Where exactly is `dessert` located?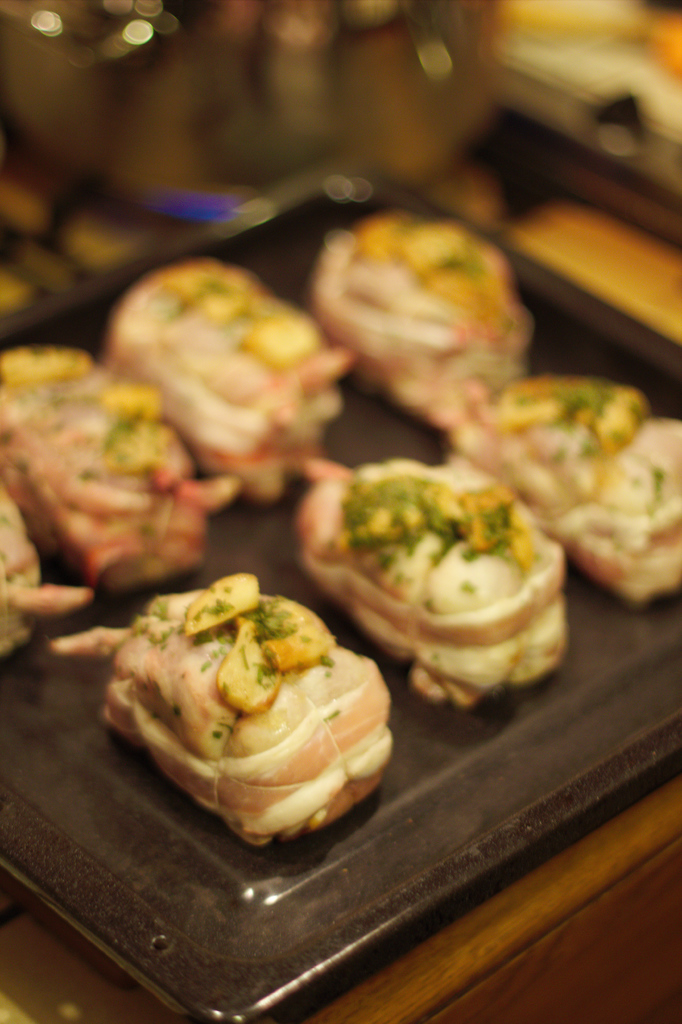
Its bounding box is bbox=(0, 349, 221, 580).
